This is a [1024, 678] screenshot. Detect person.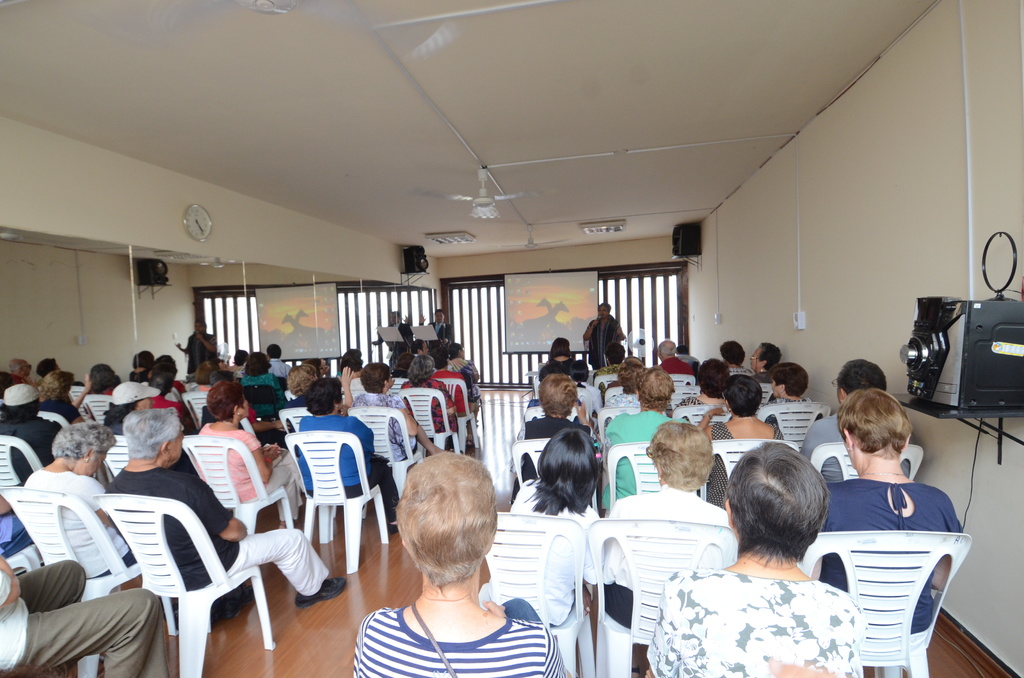
(left=766, top=361, right=813, bottom=403).
